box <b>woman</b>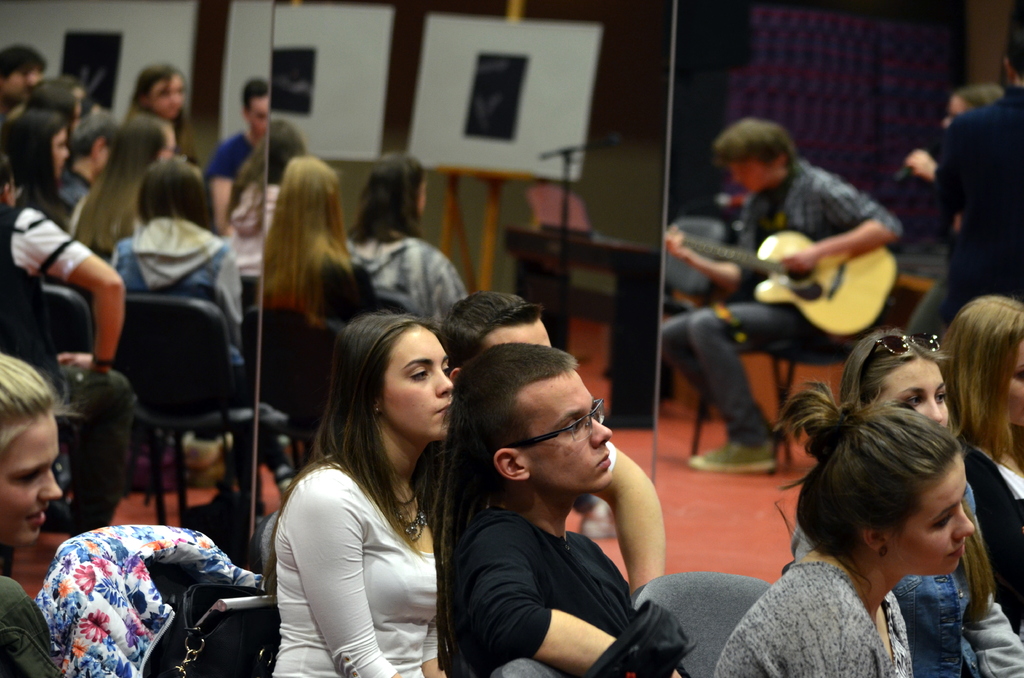
<region>260, 143, 381, 331</region>
